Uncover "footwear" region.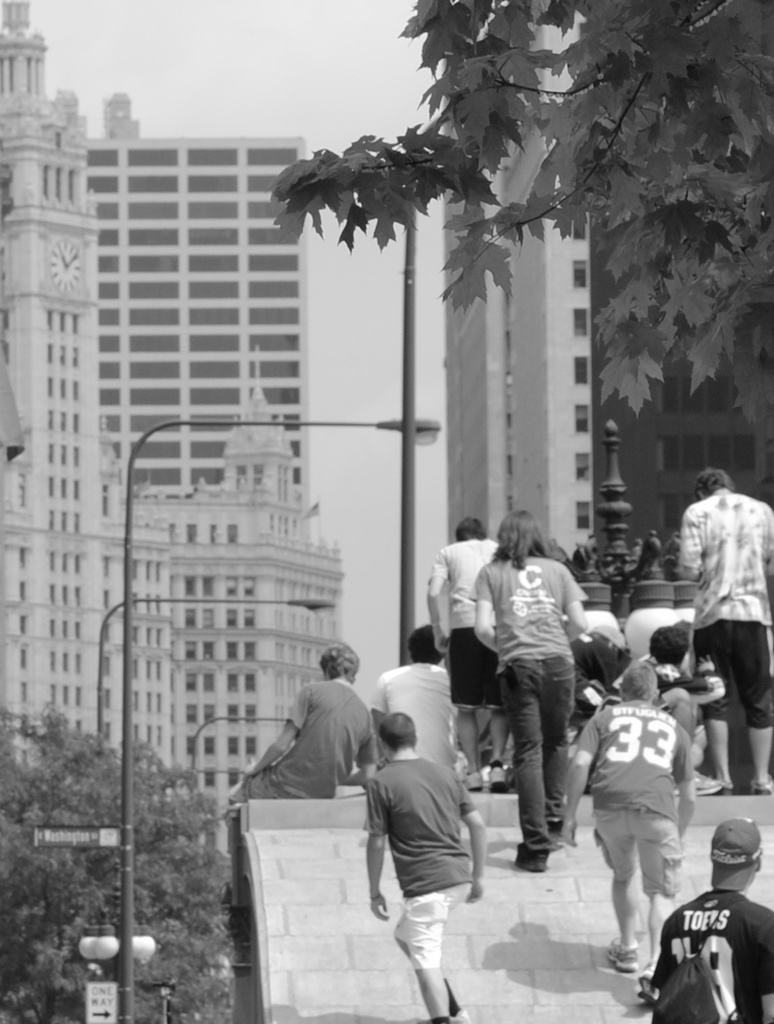
Uncovered: [490, 766, 508, 795].
